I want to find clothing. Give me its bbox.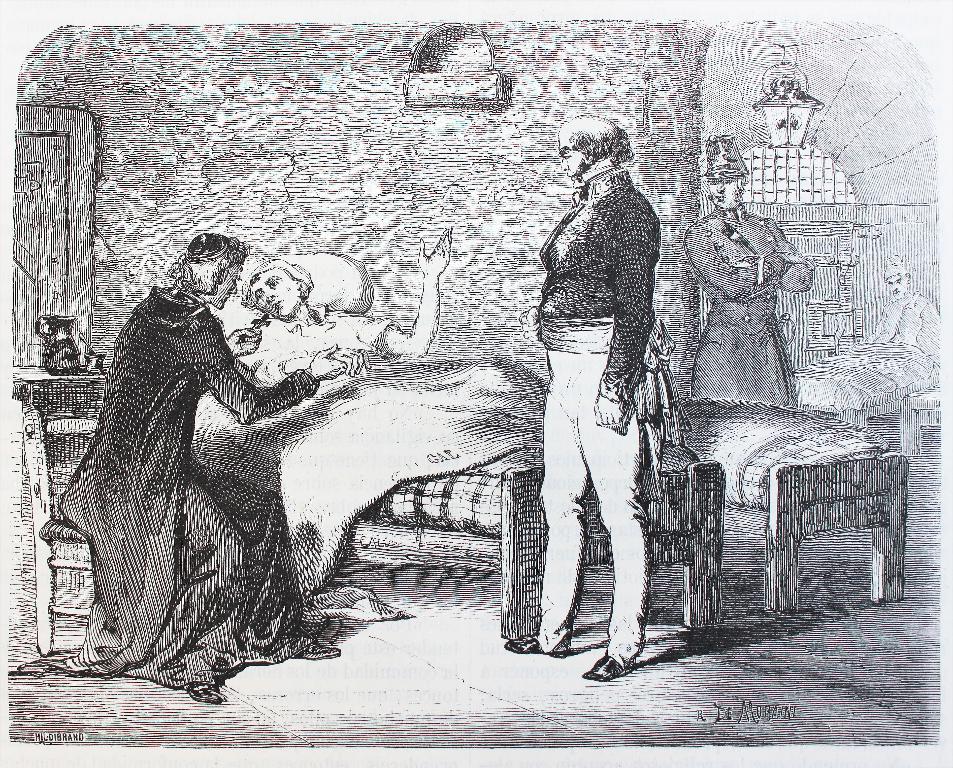
bbox=(186, 274, 413, 672).
